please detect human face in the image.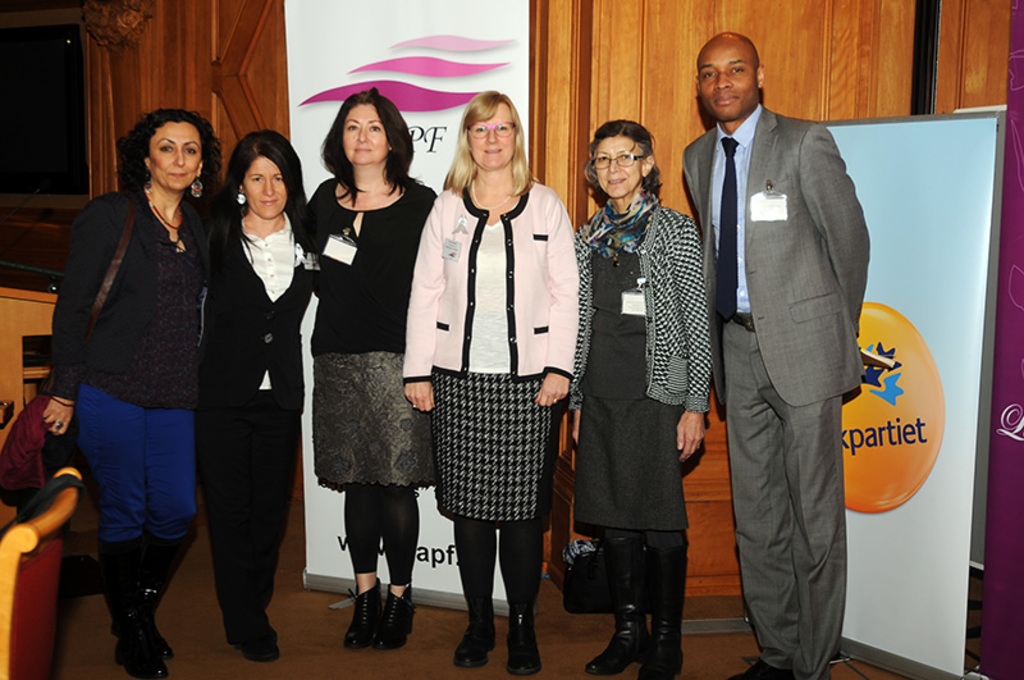
Rect(147, 122, 204, 193).
